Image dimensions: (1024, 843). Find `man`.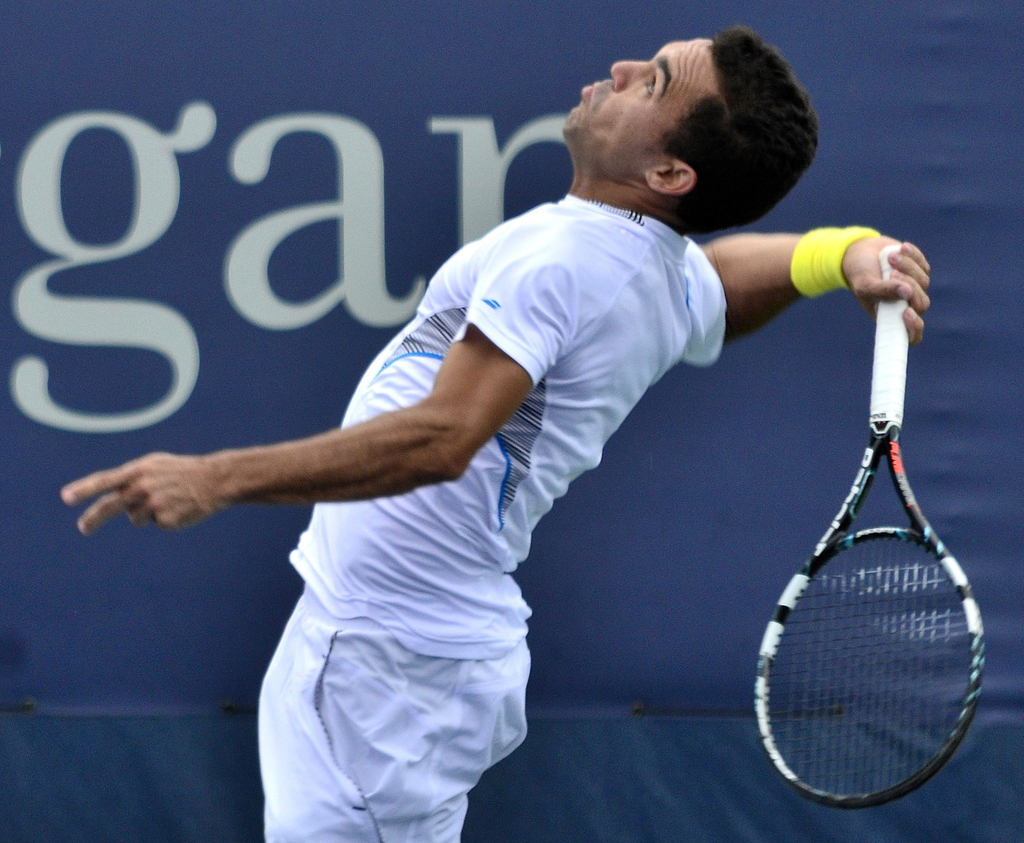
x1=148 y1=60 x2=891 y2=824.
